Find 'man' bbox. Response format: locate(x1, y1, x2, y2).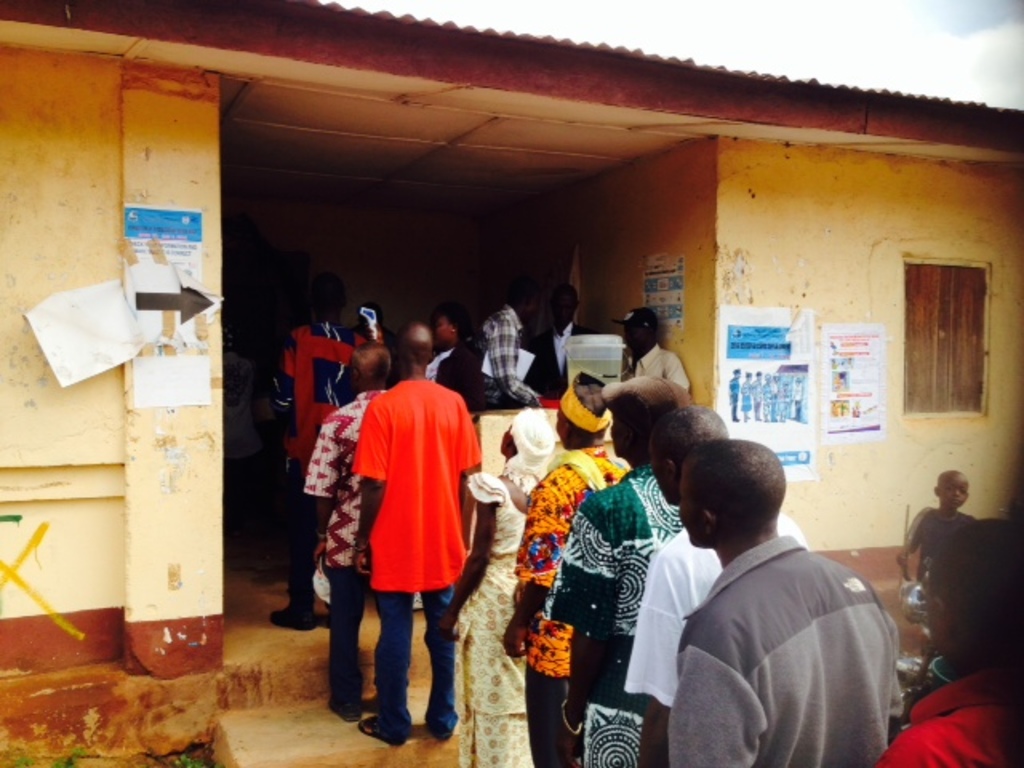
locate(350, 320, 478, 742).
